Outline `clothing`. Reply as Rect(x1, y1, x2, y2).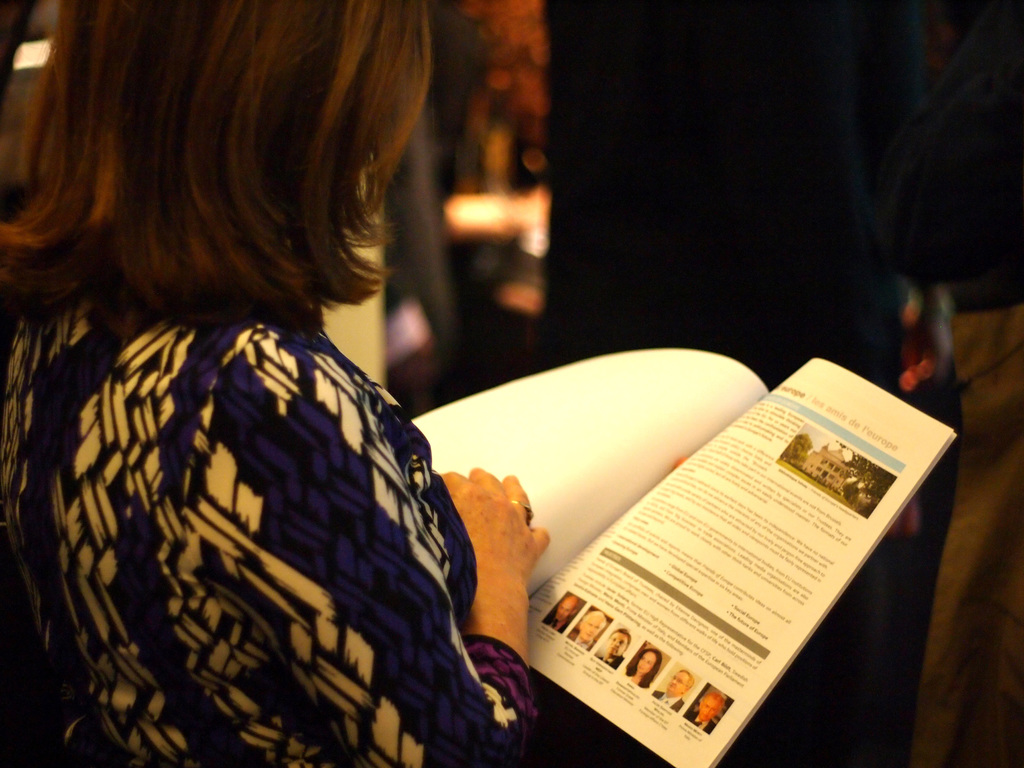
Rect(0, 231, 536, 767).
